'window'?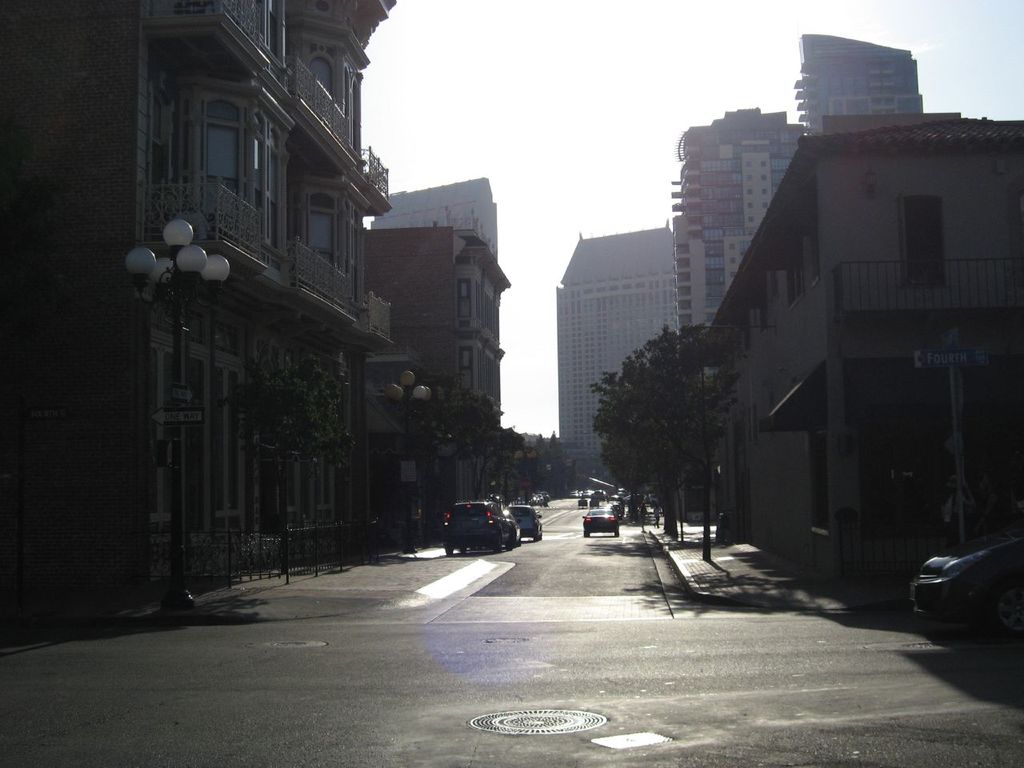
select_region(459, 346, 473, 389)
